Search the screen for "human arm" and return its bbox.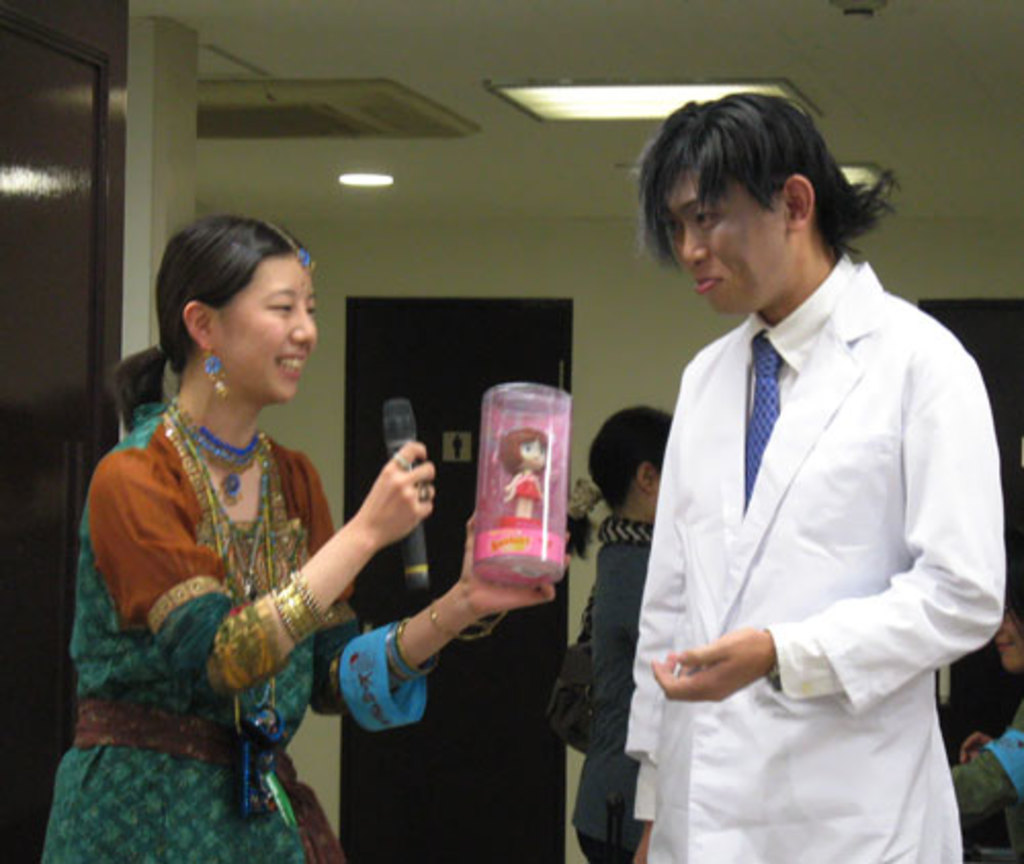
Found: {"left": 524, "top": 467, "right": 553, "bottom": 502}.
